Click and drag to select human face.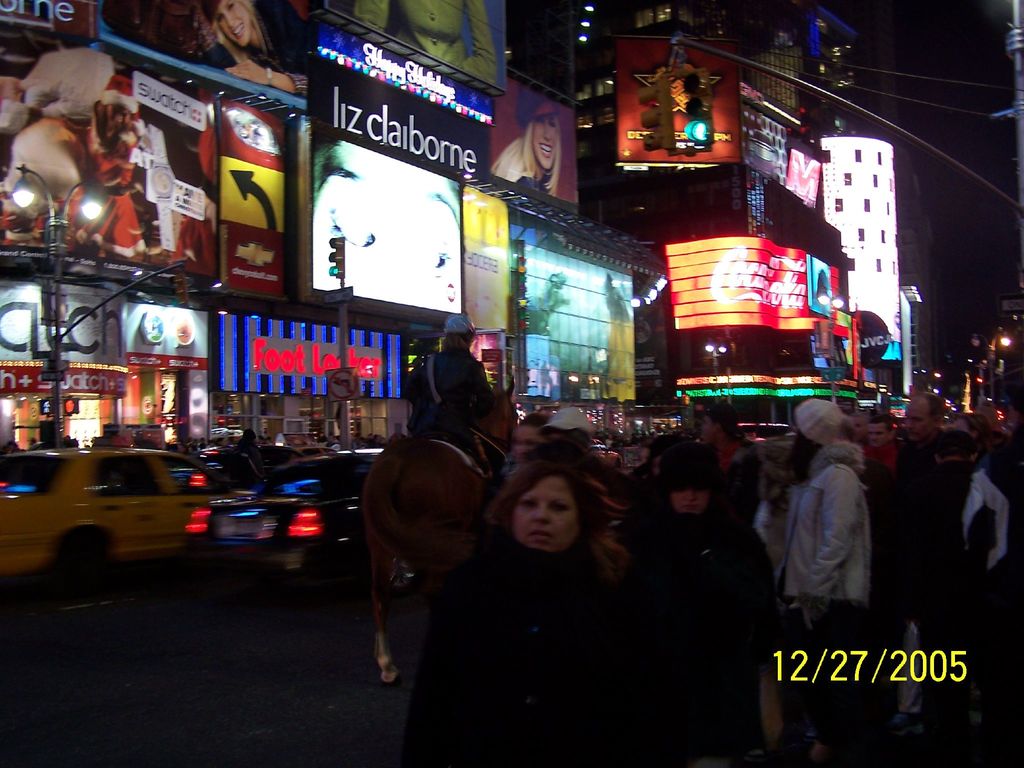
Selection: BBox(511, 479, 580, 553).
